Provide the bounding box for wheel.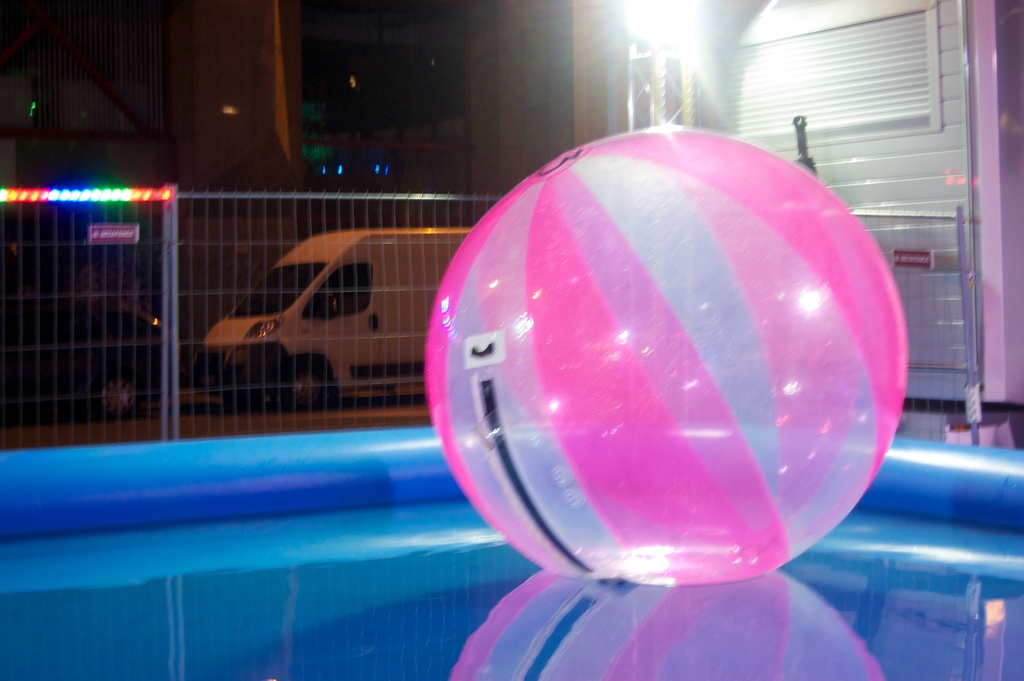
{"x1": 279, "y1": 357, "x2": 326, "y2": 406}.
